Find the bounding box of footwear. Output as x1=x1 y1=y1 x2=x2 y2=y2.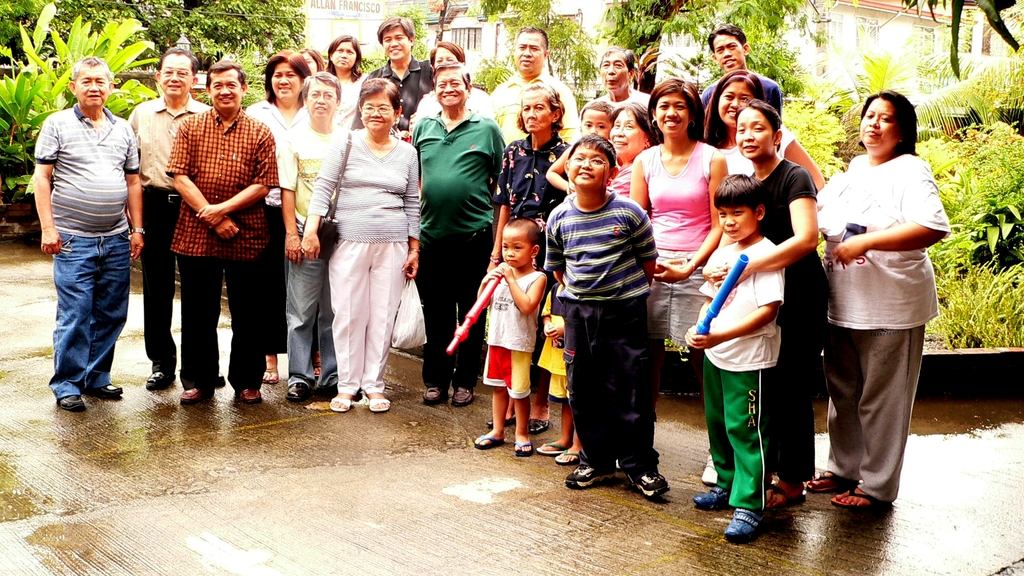
x1=175 y1=387 x2=204 y2=399.
